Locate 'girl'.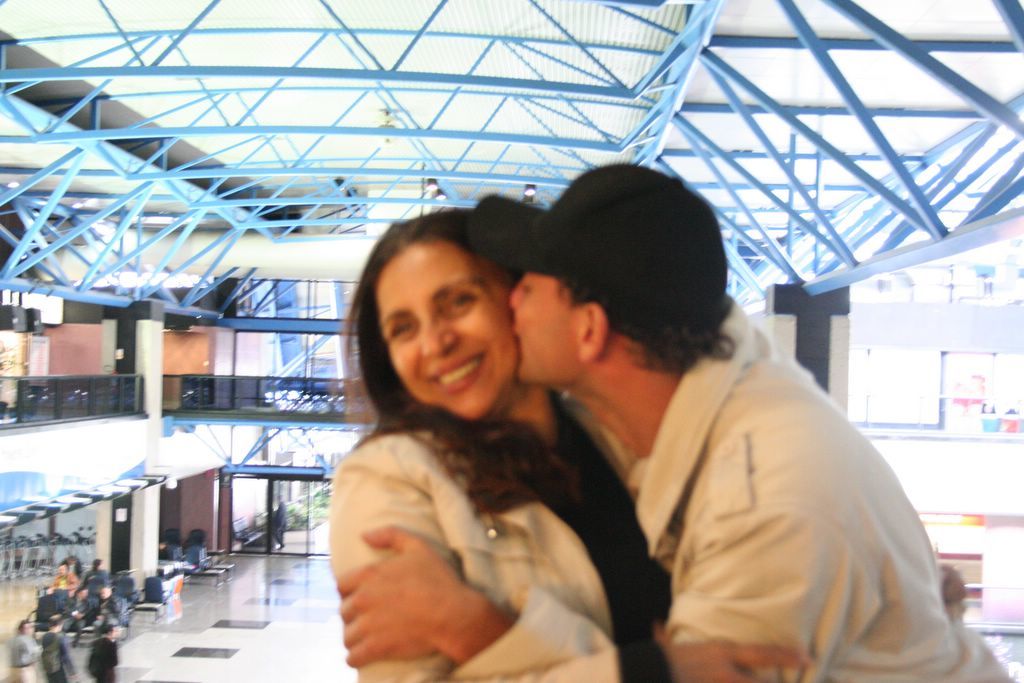
Bounding box: Rect(335, 207, 640, 679).
